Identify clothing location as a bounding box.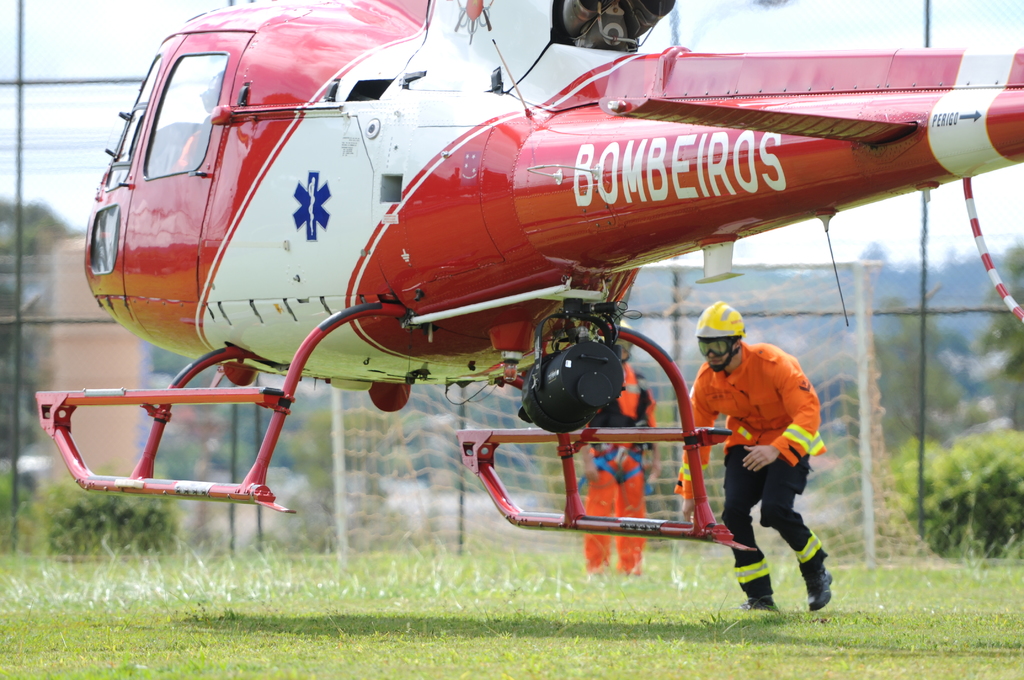
region(700, 295, 826, 565).
